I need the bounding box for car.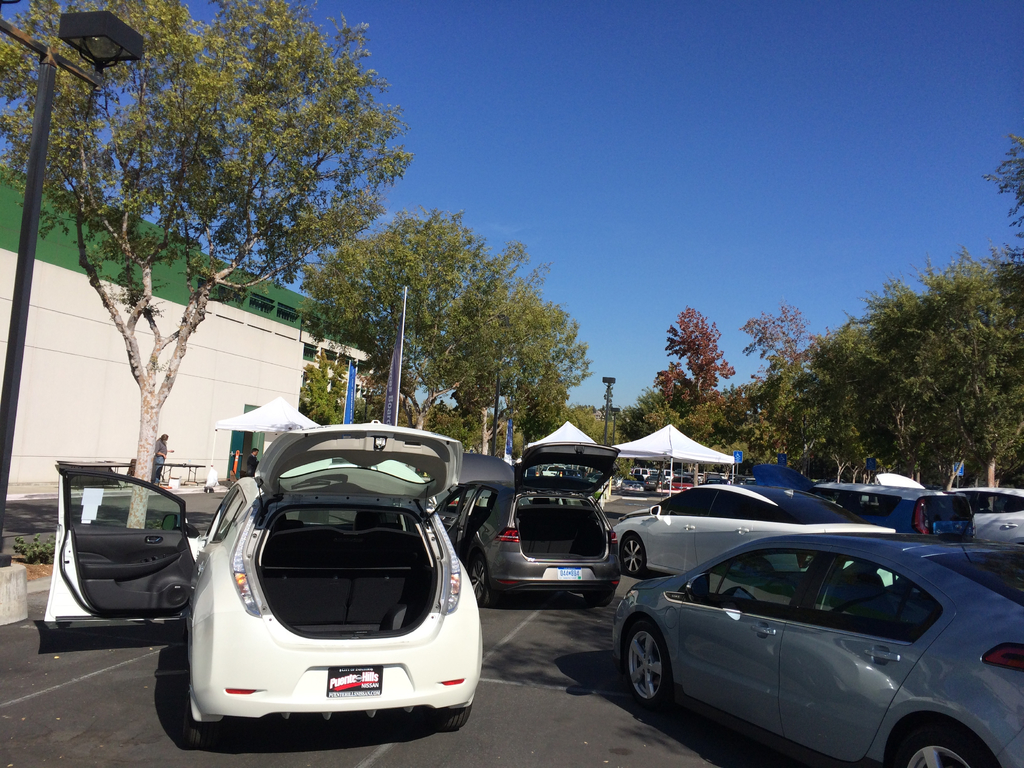
Here it is: <box>429,439,613,596</box>.
